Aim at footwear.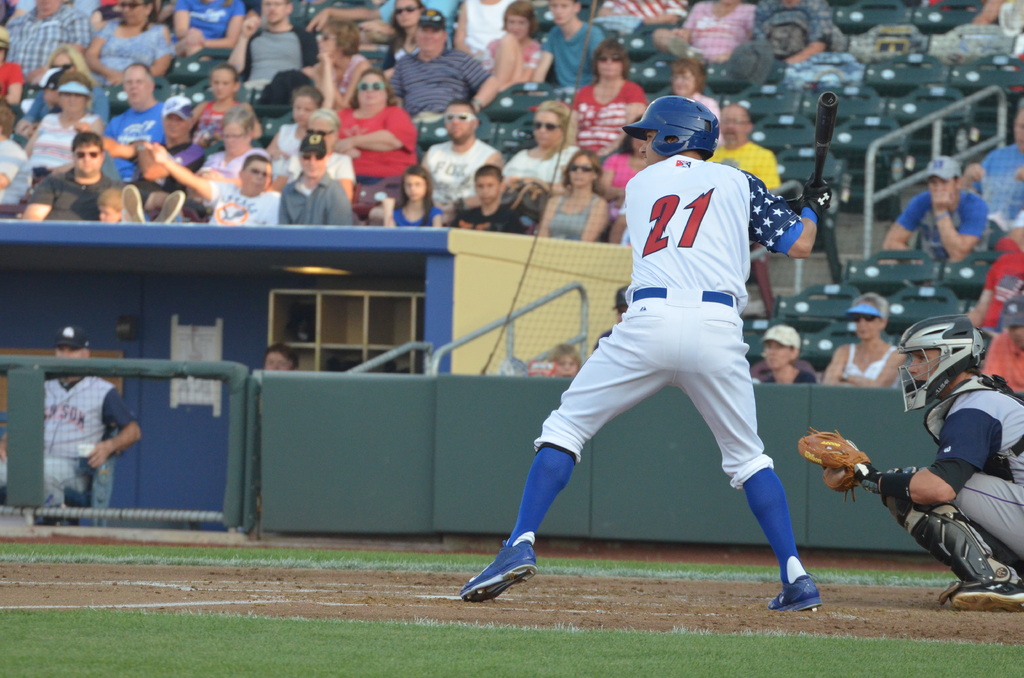
Aimed at (x1=458, y1=538, x2=539, y2=612).
